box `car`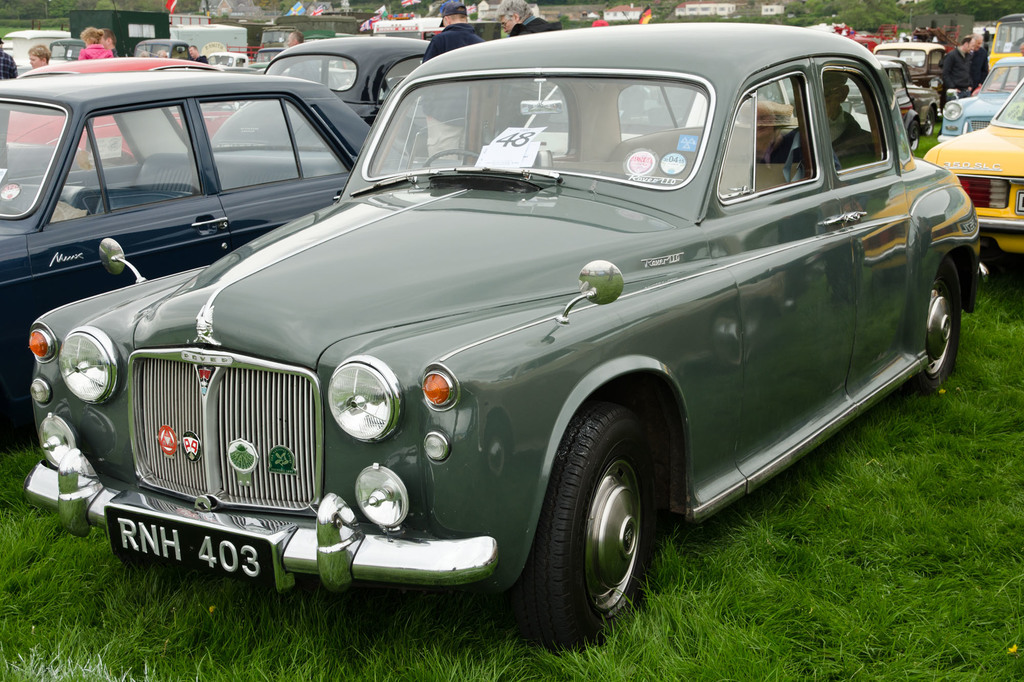
0,56,251,160
